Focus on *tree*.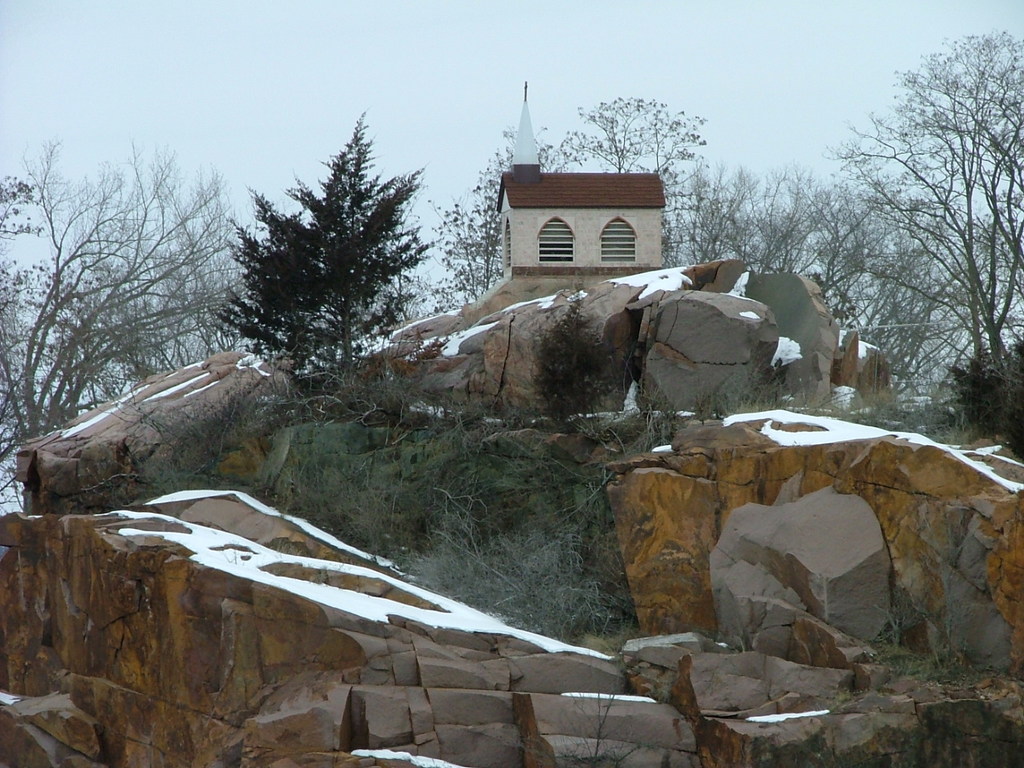
Focused at bbox=[421, 133, 529, 337].
